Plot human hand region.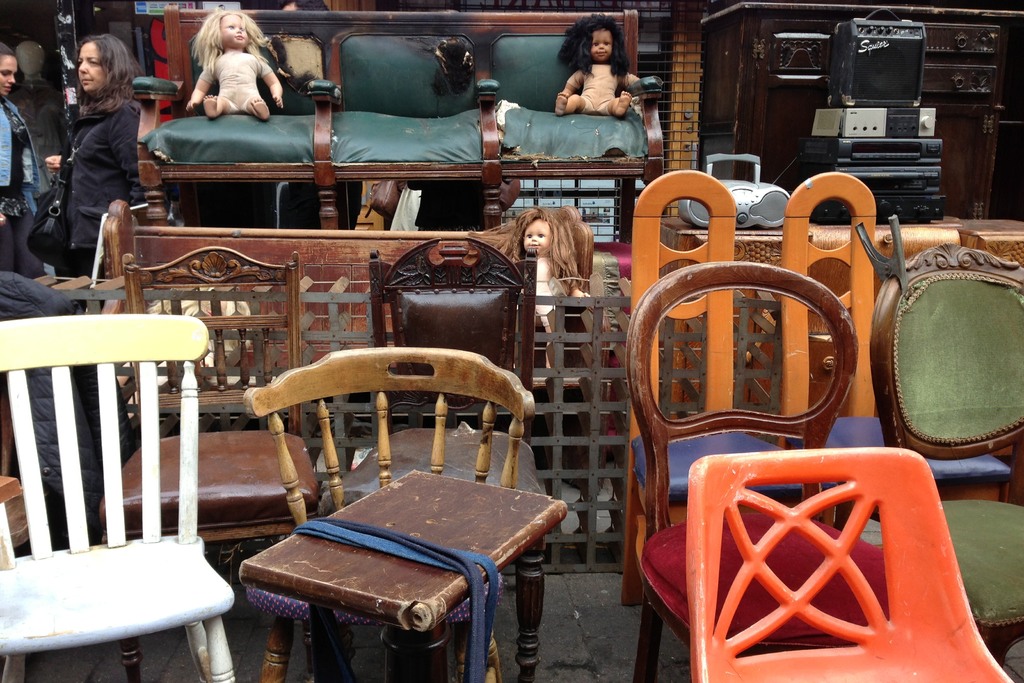
Plotted at [186,101,198,111].
